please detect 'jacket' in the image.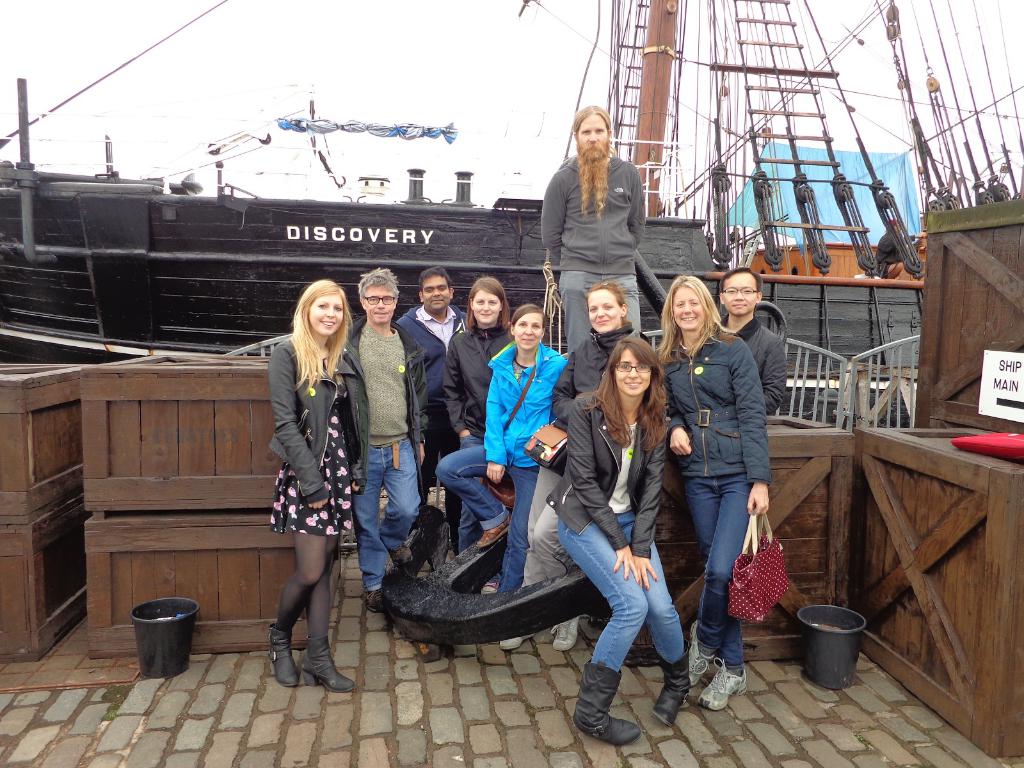
box(717, 311, 789, 420).
